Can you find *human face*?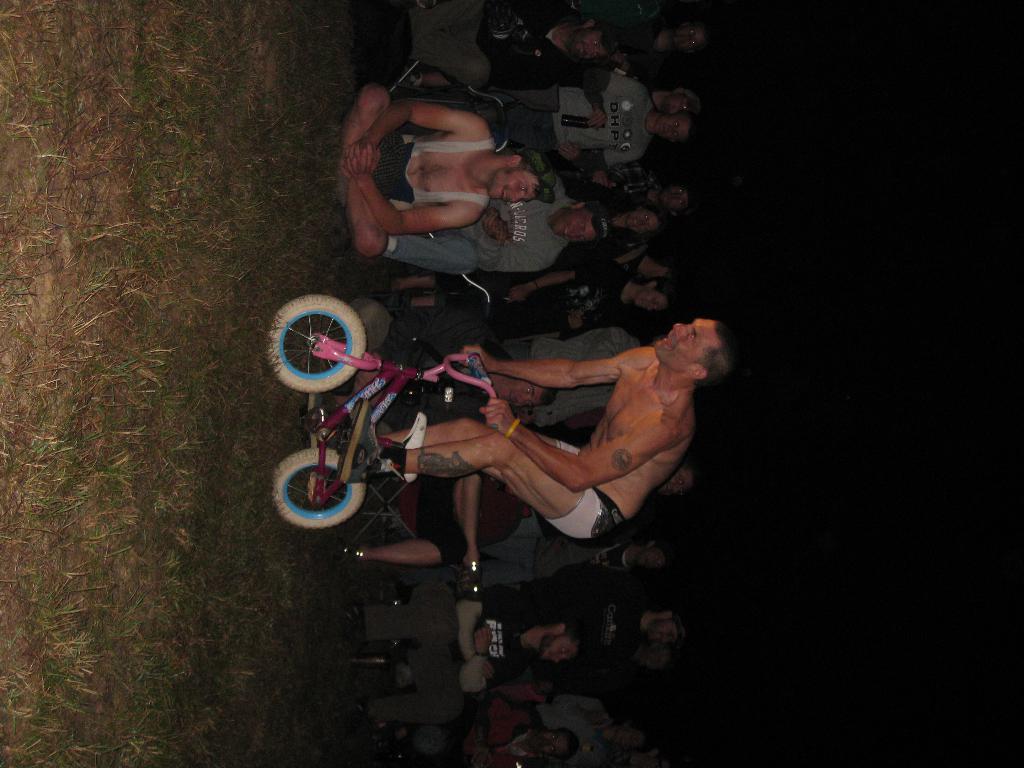
Yes, bounding box: box(636, 290, 666, 311).
